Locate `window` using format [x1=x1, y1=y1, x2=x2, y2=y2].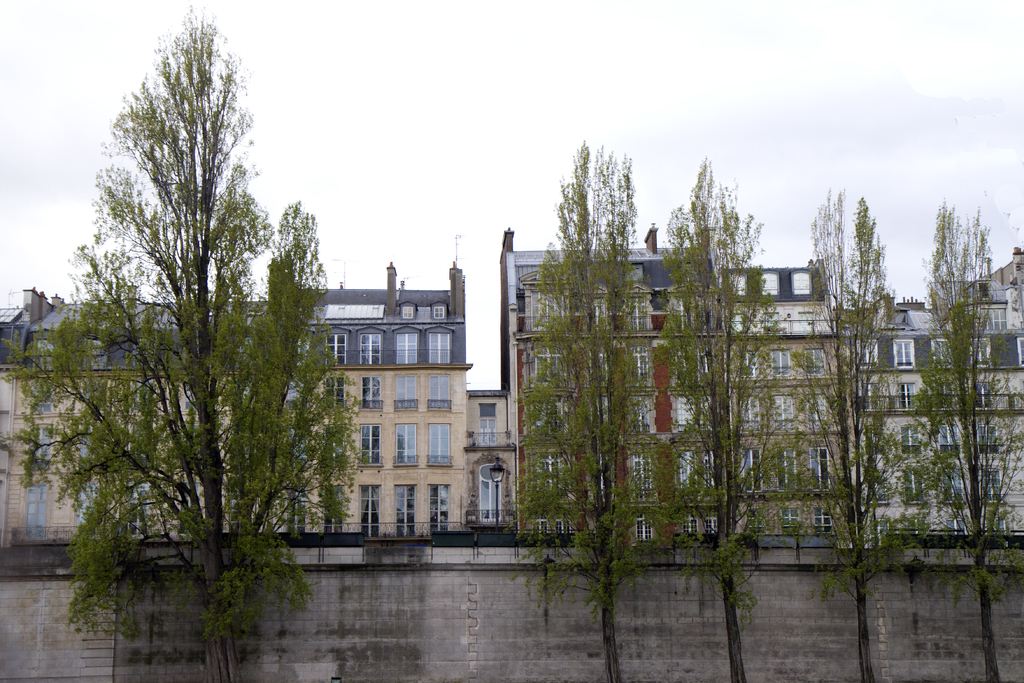
[x1=870, y1=518, x2=893, y2=547].
